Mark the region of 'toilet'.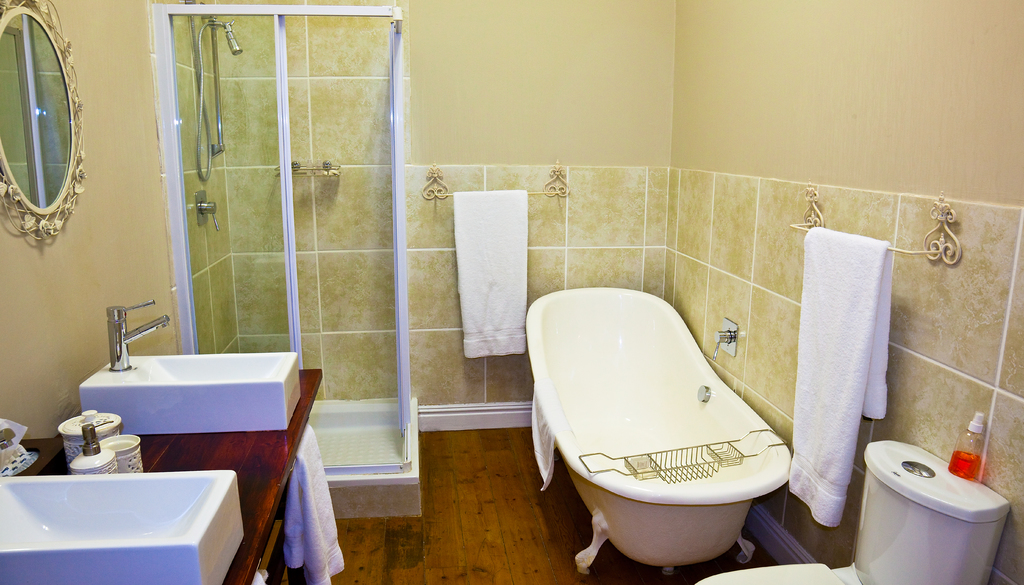
Region: 692:419:1020:584.
